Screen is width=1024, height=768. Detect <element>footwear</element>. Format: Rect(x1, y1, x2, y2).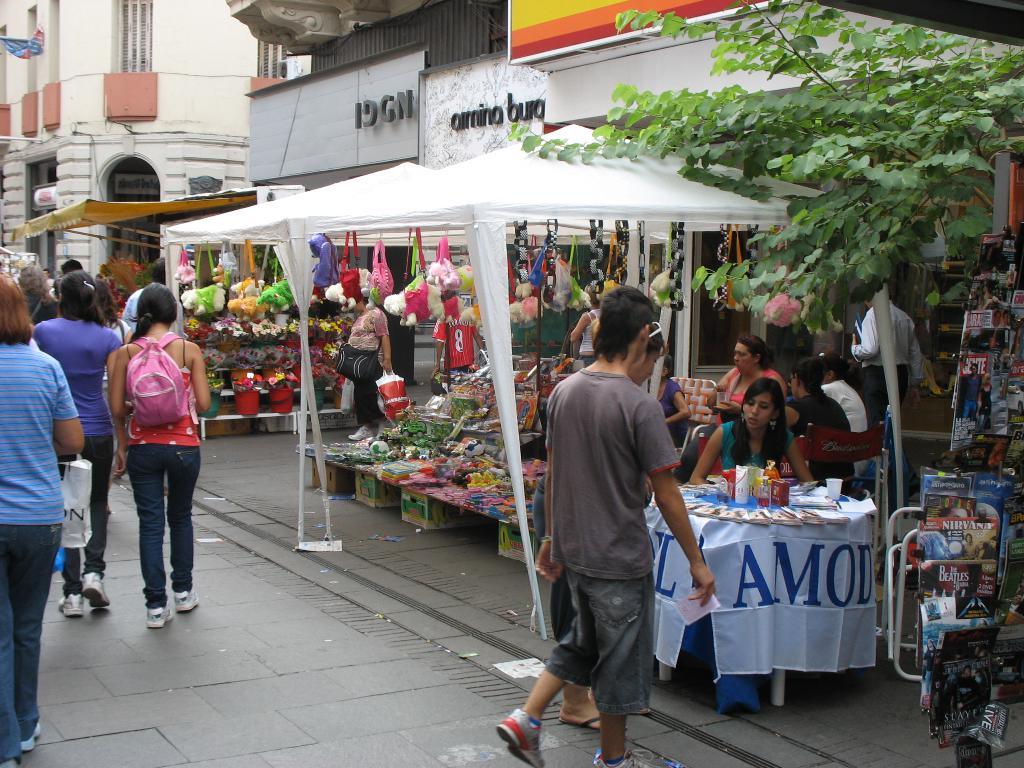
Rect(486, 709, 552, 767).
